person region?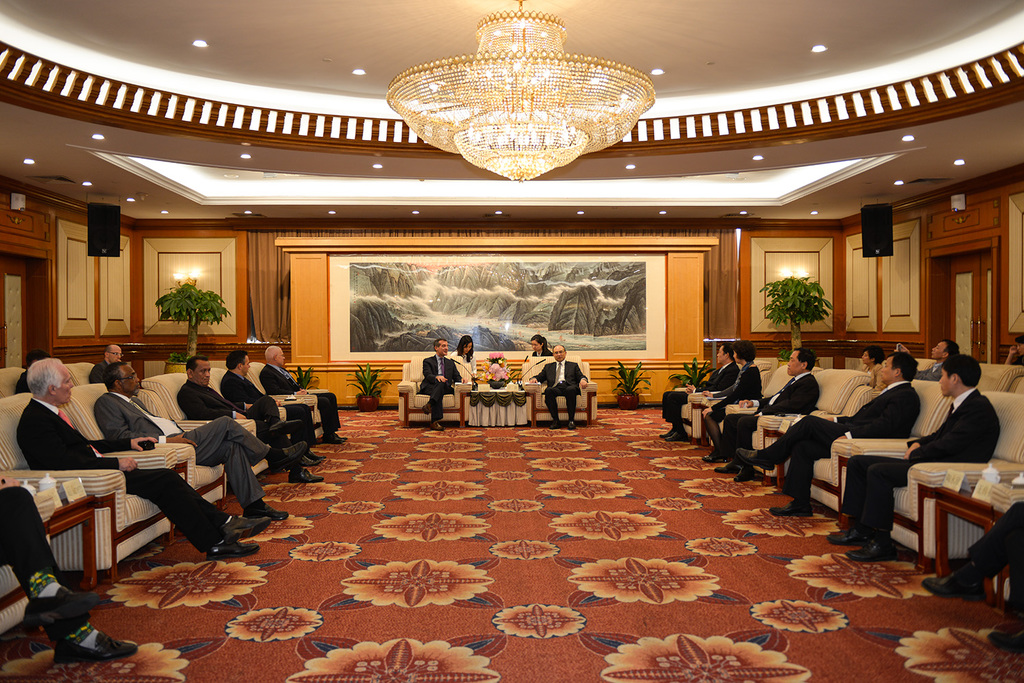
detection(96, 364, 298, 525)
